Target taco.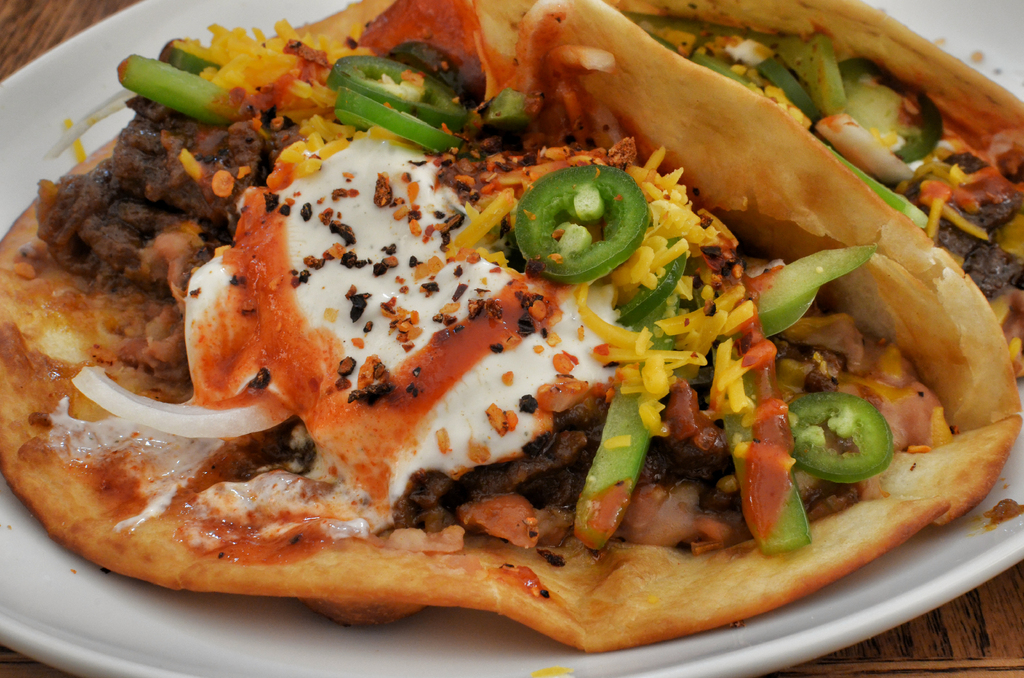
Target region: bbox=[0, 0, 1020, 656].
